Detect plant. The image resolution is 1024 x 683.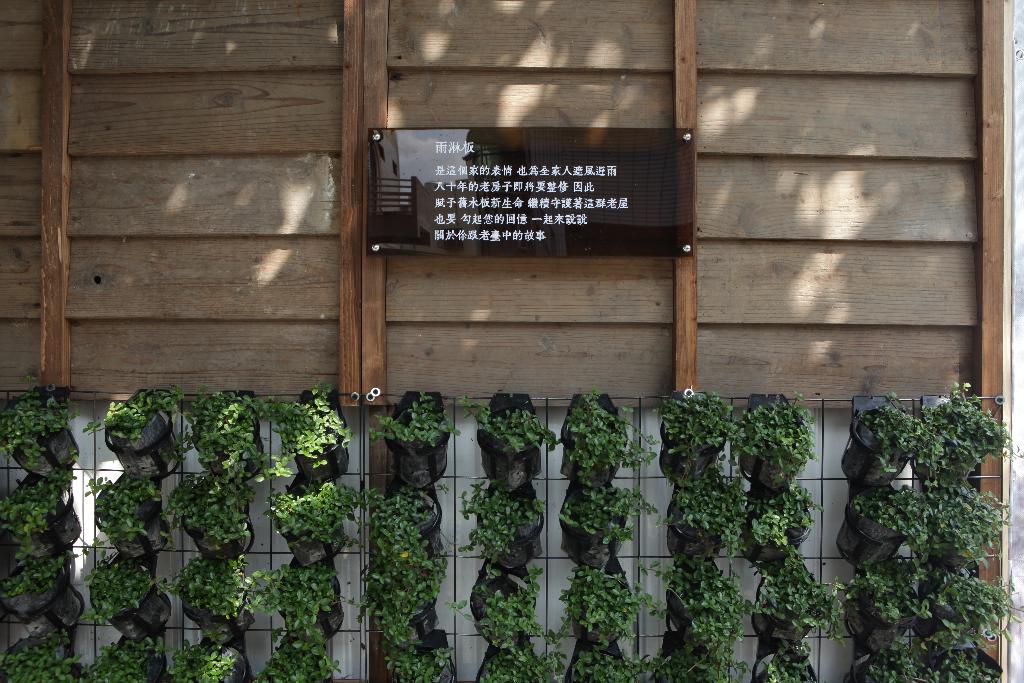
l=739, t=543, r=851, b=645.
